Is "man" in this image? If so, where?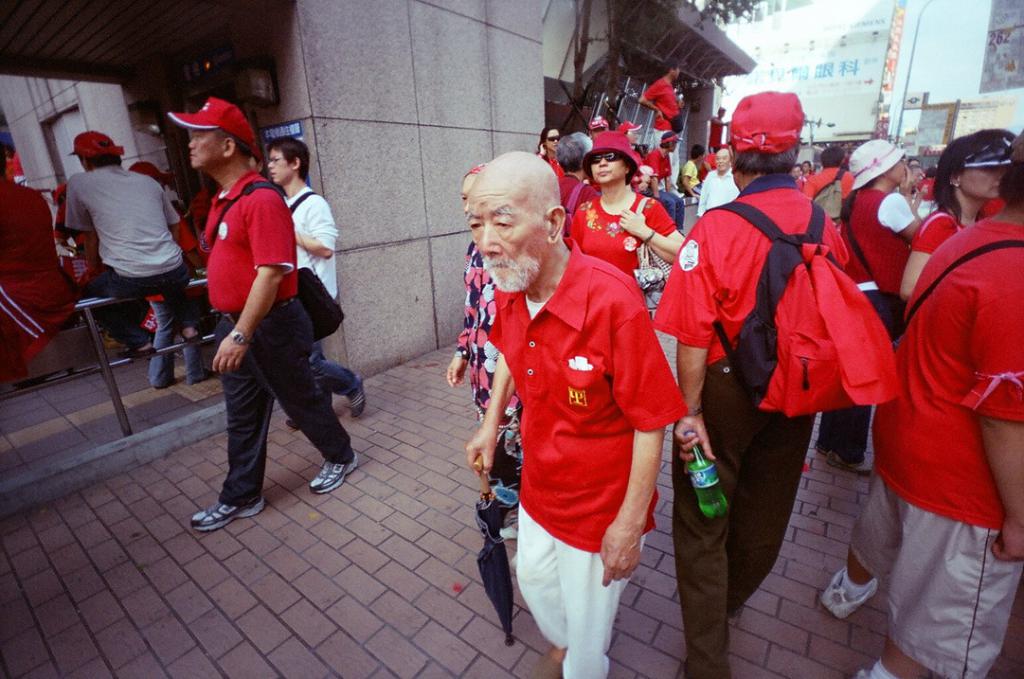
Yes, at [58,131,193,348].
